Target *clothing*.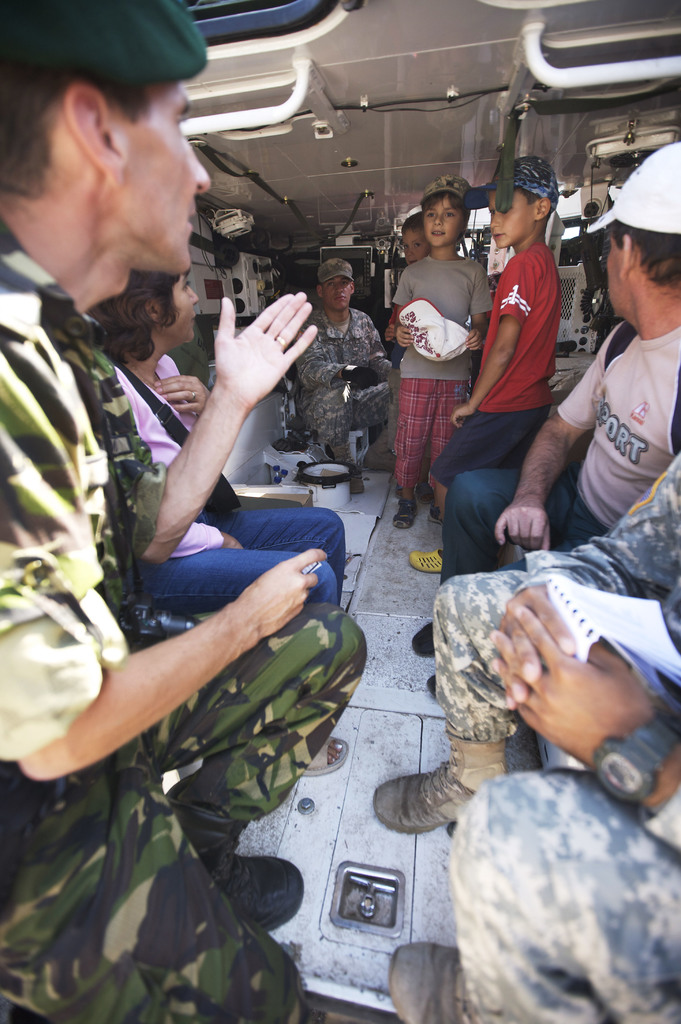
Target region: [x1=0, y1=220, x2=368, y2=1023].
